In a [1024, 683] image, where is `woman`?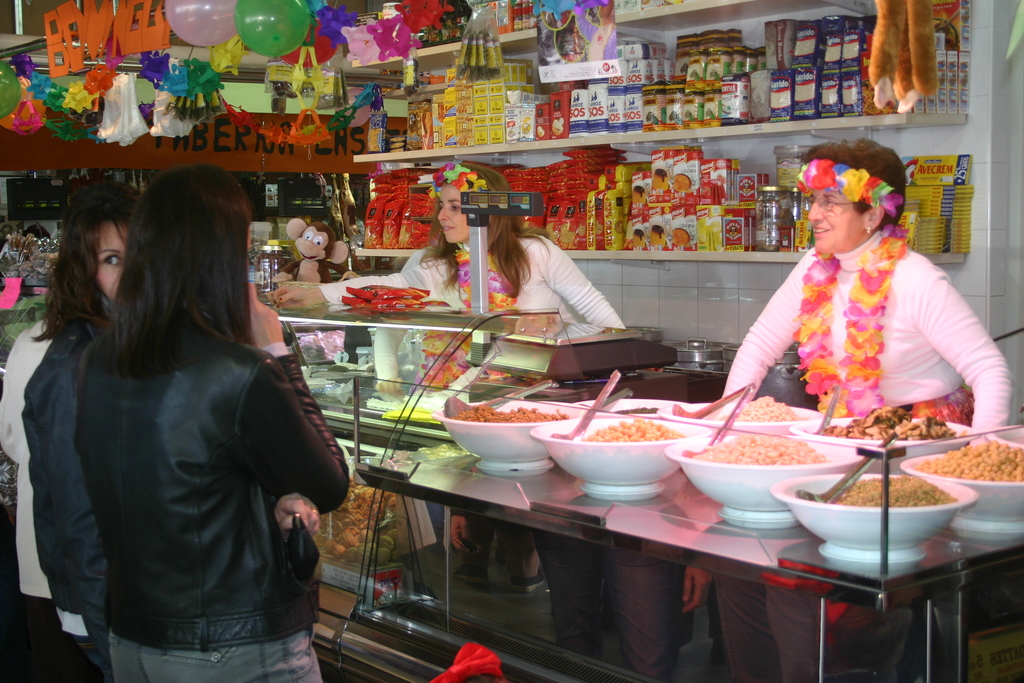
{"left": 726, "top": 140, "right": 1010, "bottom": 429}.
